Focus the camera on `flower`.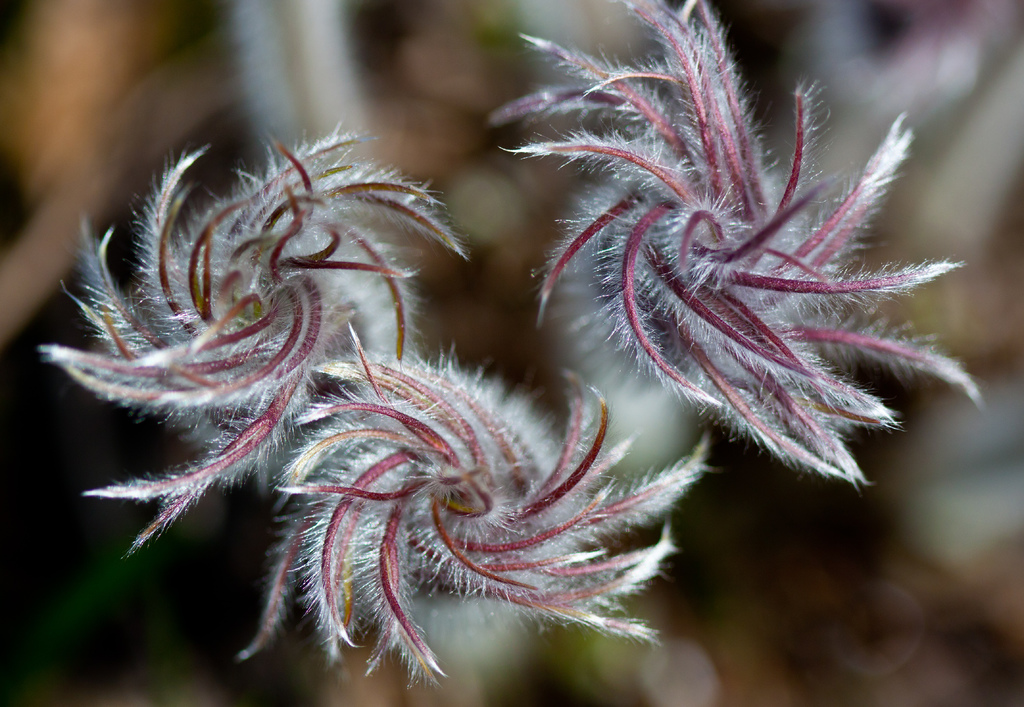
Focus region: [53, 111, 437, 567].
